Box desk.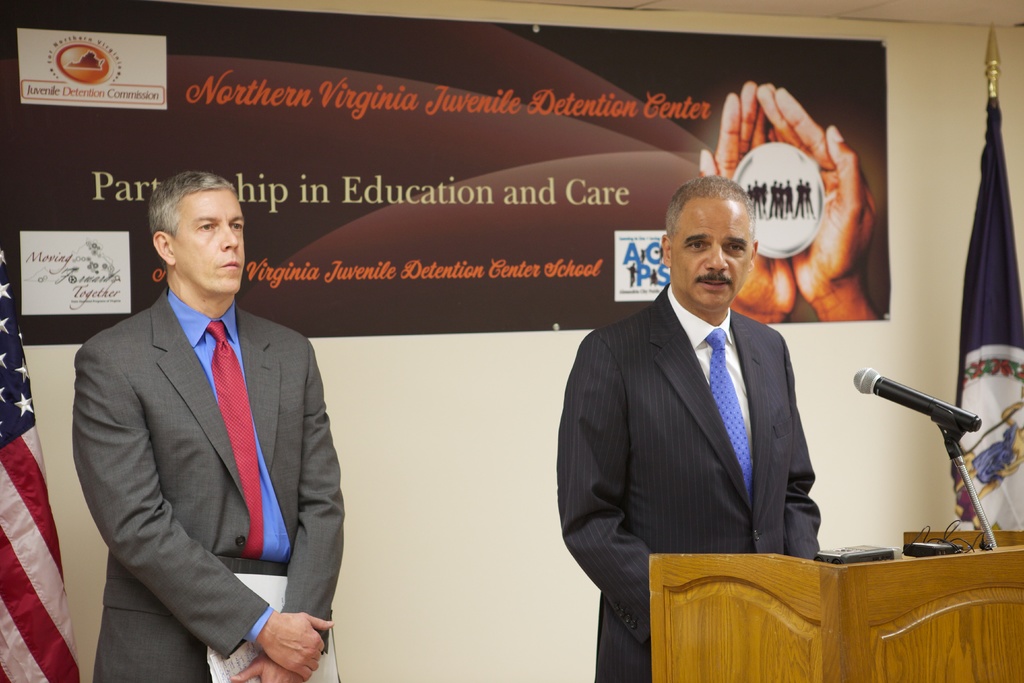
(602, 508, 1020, 673).
